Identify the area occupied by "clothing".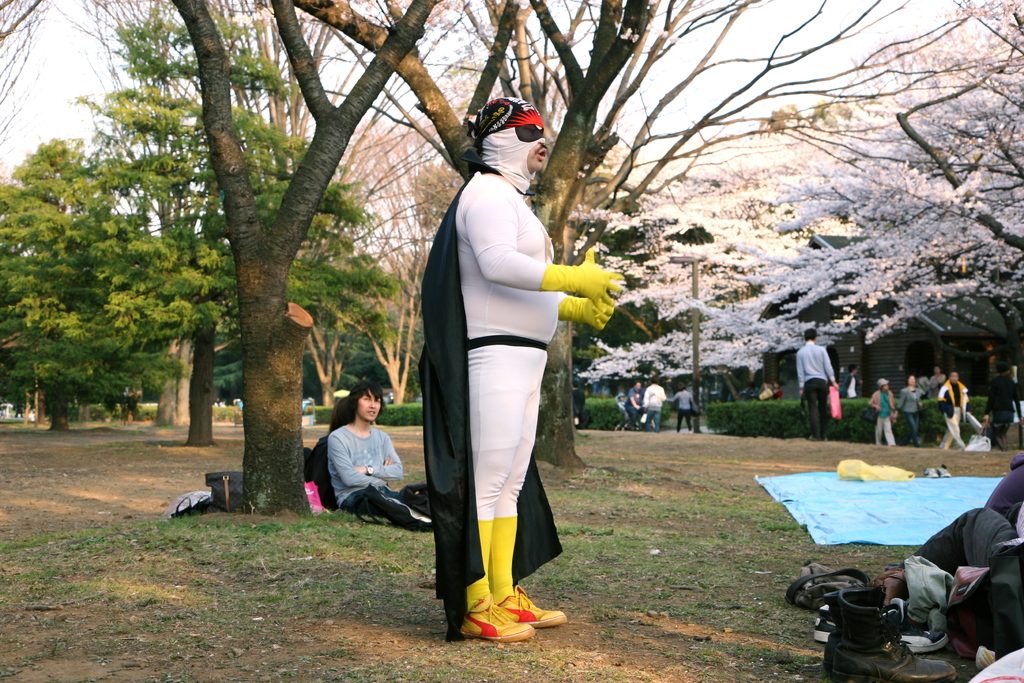
Area: 642,383,667,429.
